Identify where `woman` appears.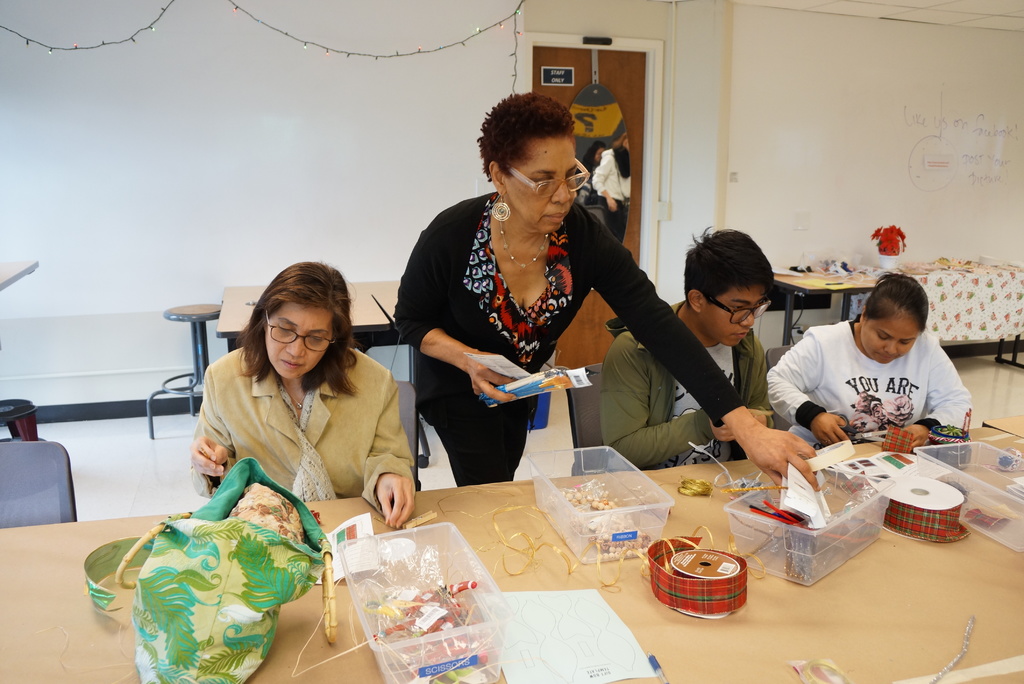
Appears at box=[189, 259, 416, 526].
